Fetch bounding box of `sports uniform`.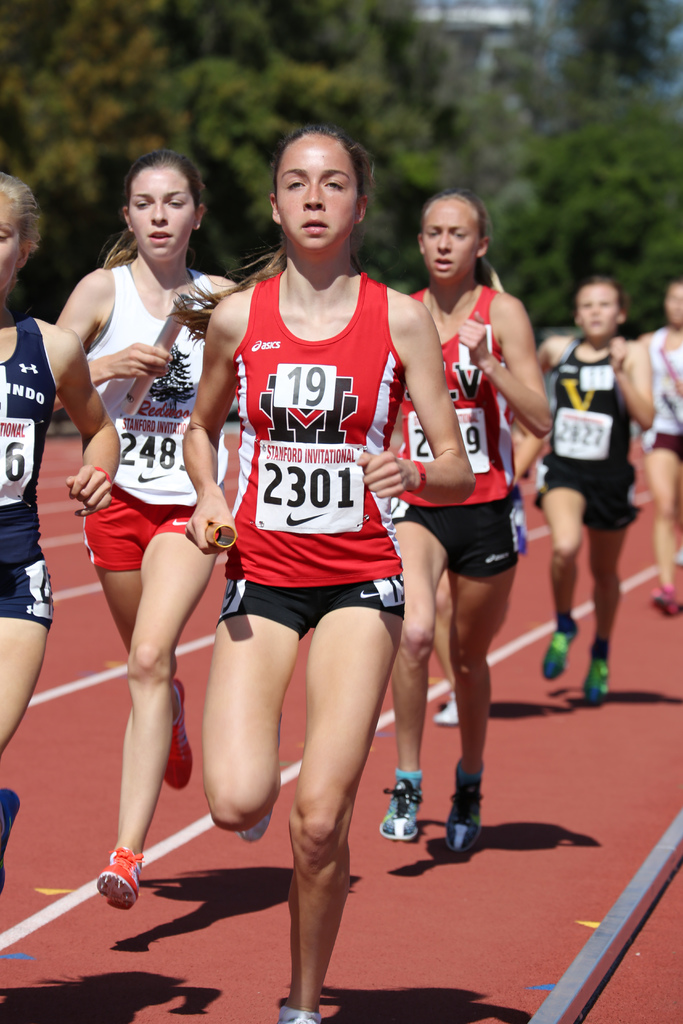
Bbox: crop(213, 262, 415, 1023).
